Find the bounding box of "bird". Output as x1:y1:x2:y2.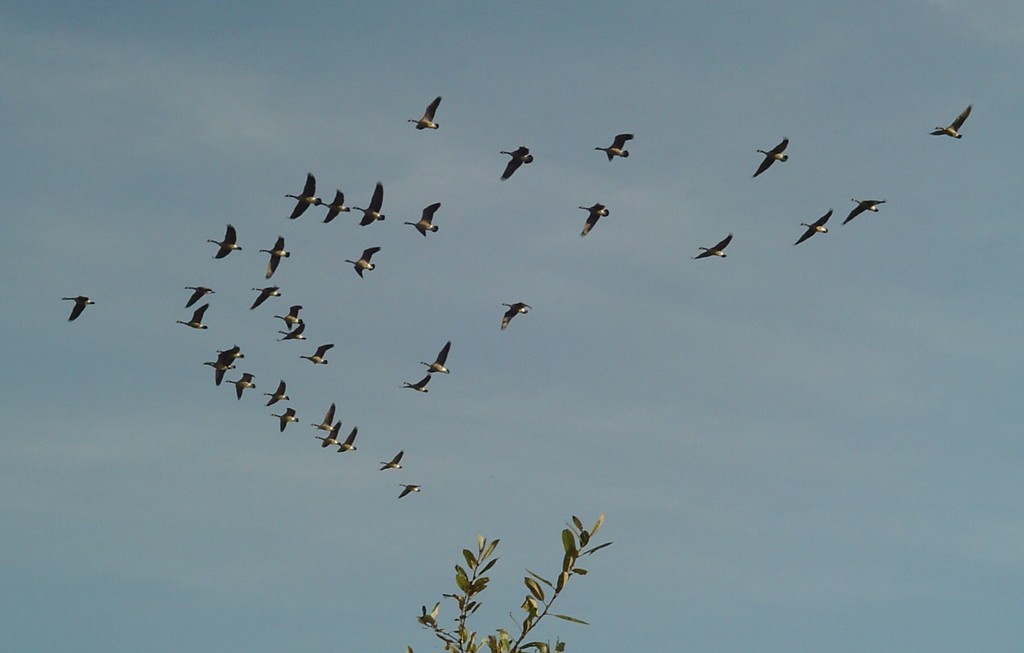
204:226:242:261.
